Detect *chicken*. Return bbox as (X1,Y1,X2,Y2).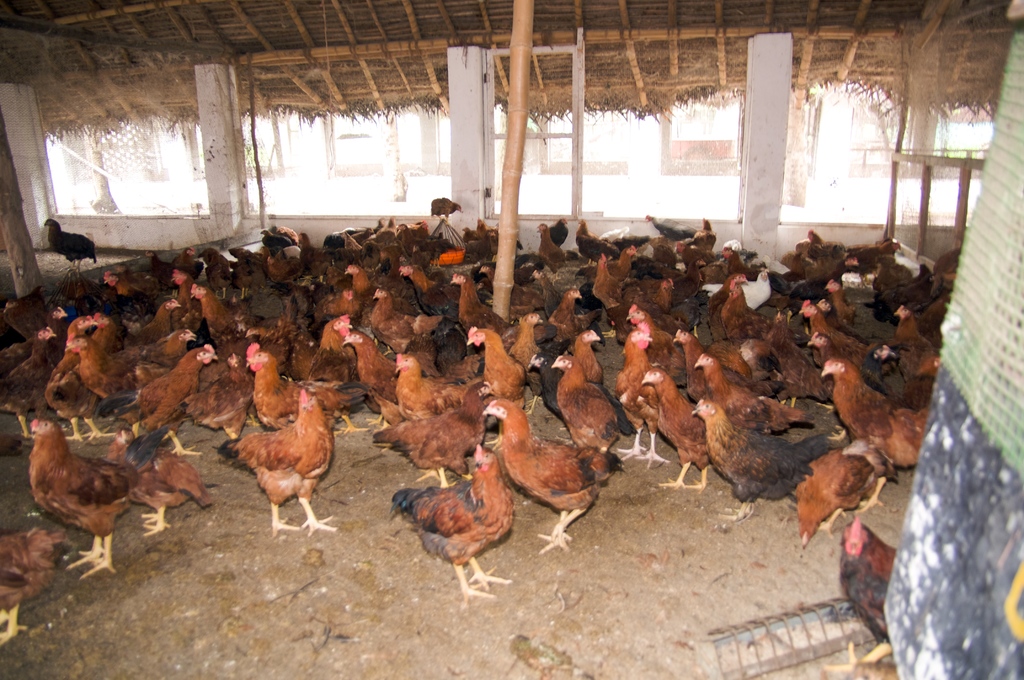
(820,510,897,679).
